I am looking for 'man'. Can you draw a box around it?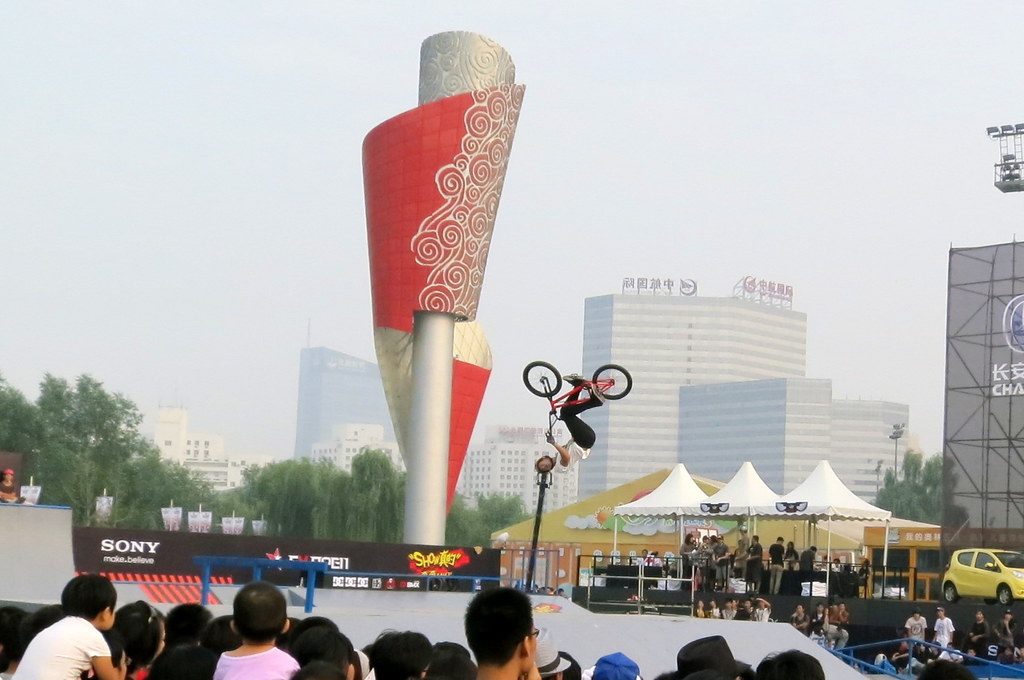
Sure, the bounding box is (left=933, top=608, right=957, bottom=650).
